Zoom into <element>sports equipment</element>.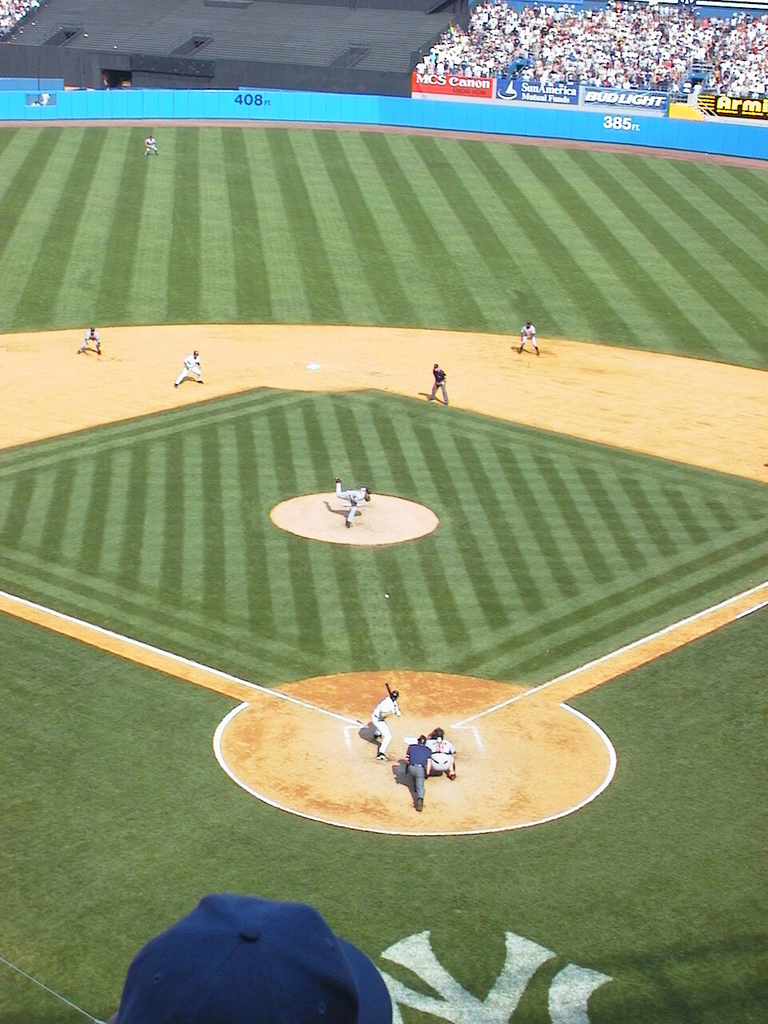
Zoom target: 386,686,400,704.
